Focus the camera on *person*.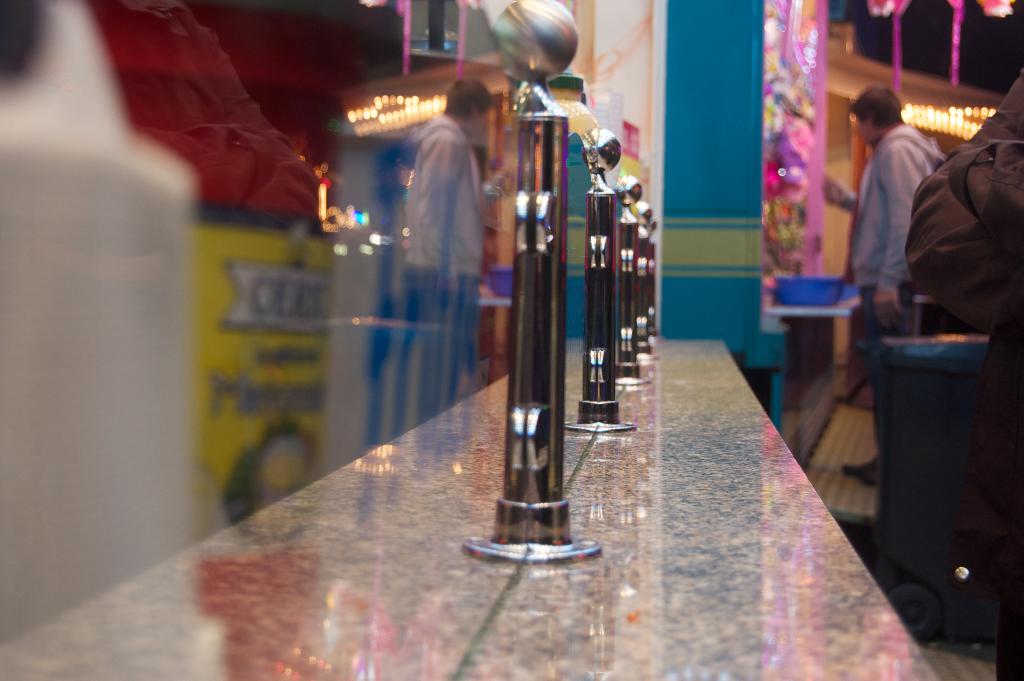
Focus region: {"x1": 823, "y1": 83, "x2": 952, "y2": 480}.
